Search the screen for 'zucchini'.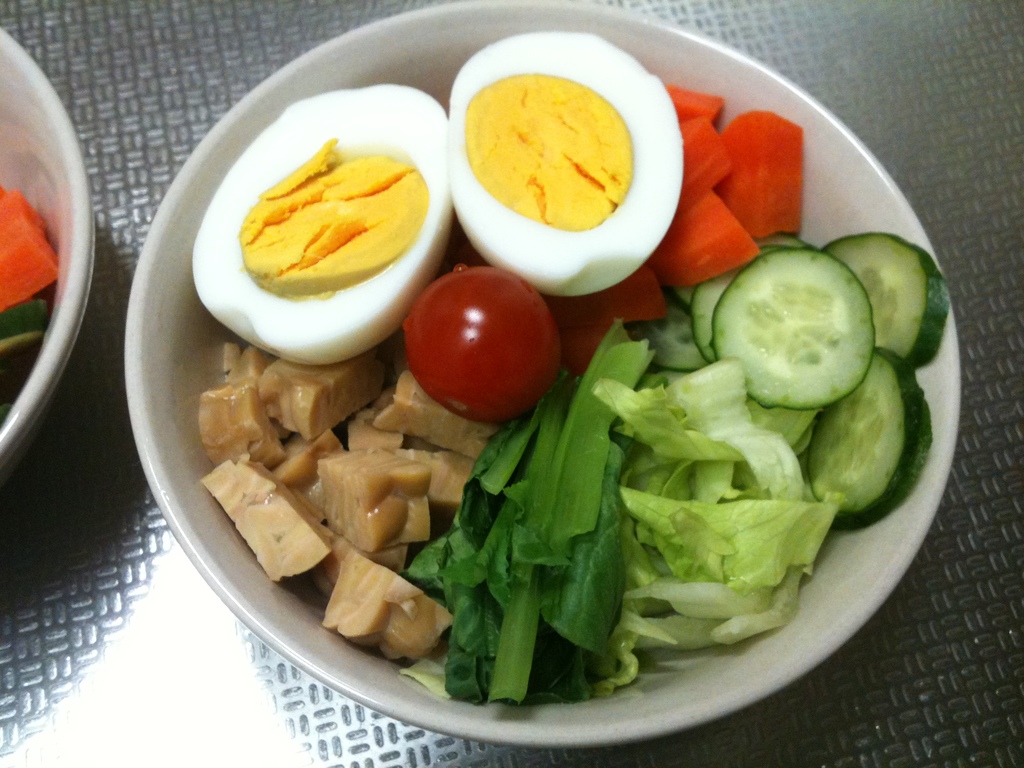
Found at [828,236,944,373].
